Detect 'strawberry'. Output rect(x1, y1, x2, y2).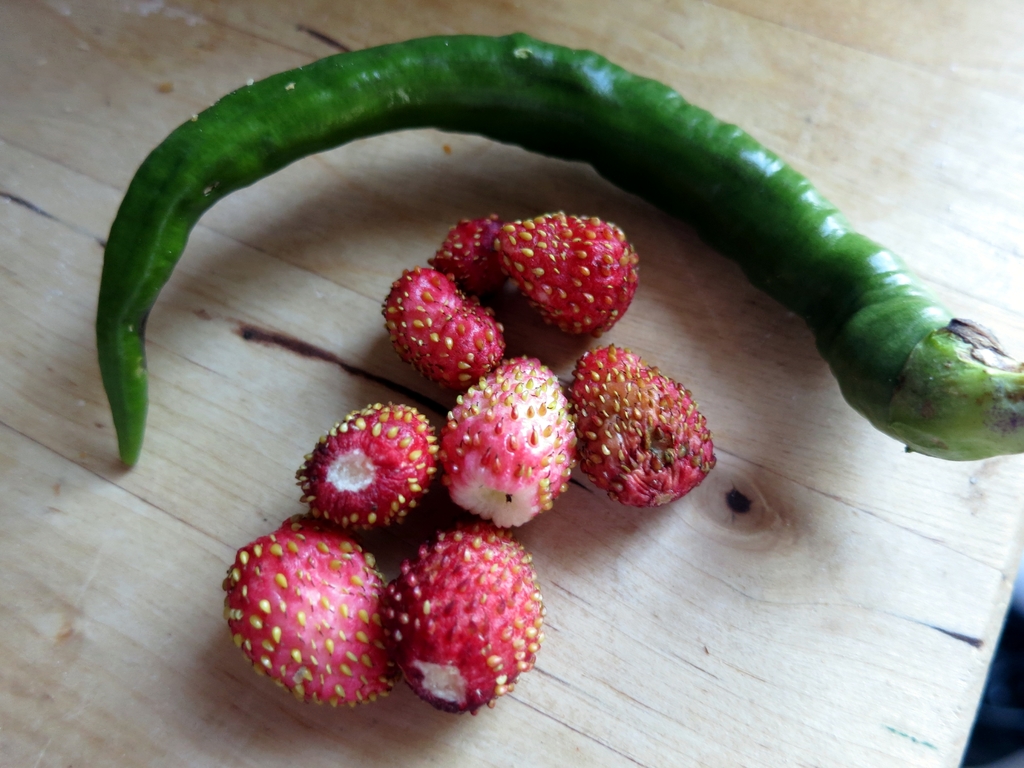
rect(301, 396, 439, 525).
